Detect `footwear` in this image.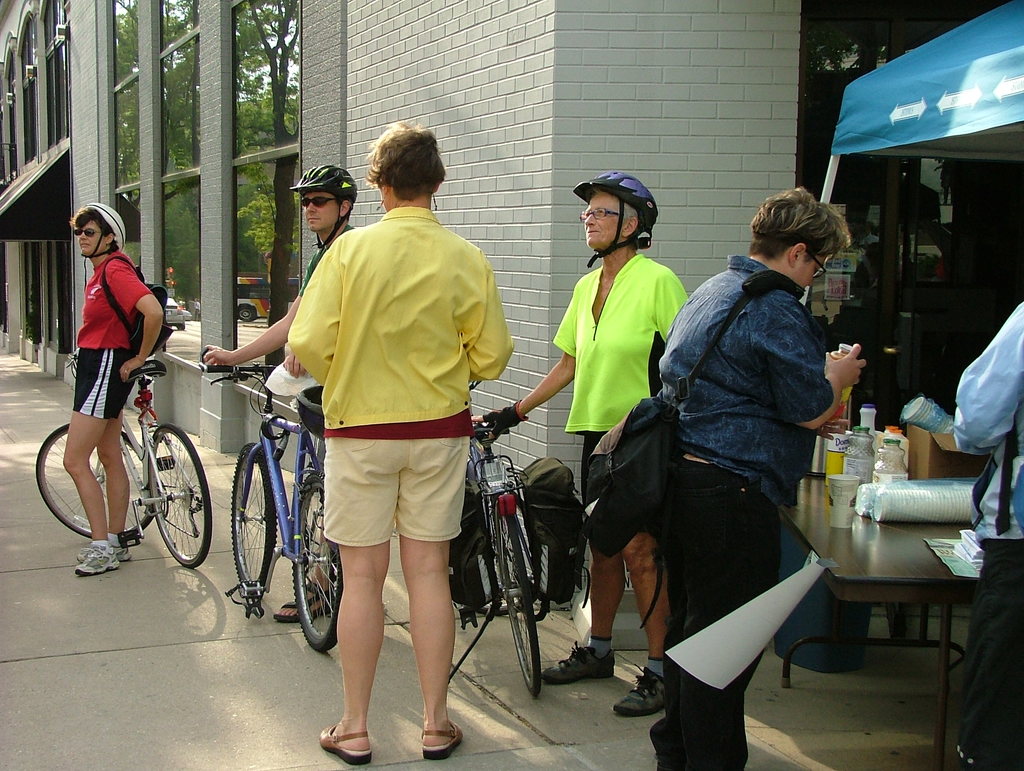
Detection: 420 720 460 760.
